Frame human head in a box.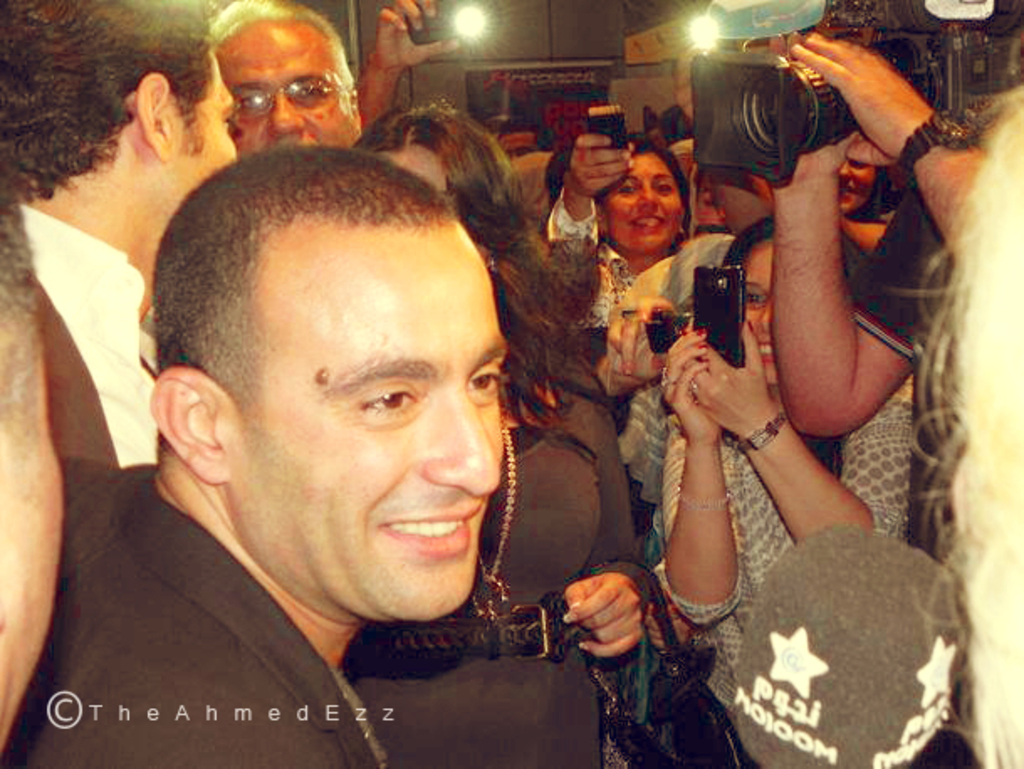
<bbox>176, 15, 354, 146</bbox>.
